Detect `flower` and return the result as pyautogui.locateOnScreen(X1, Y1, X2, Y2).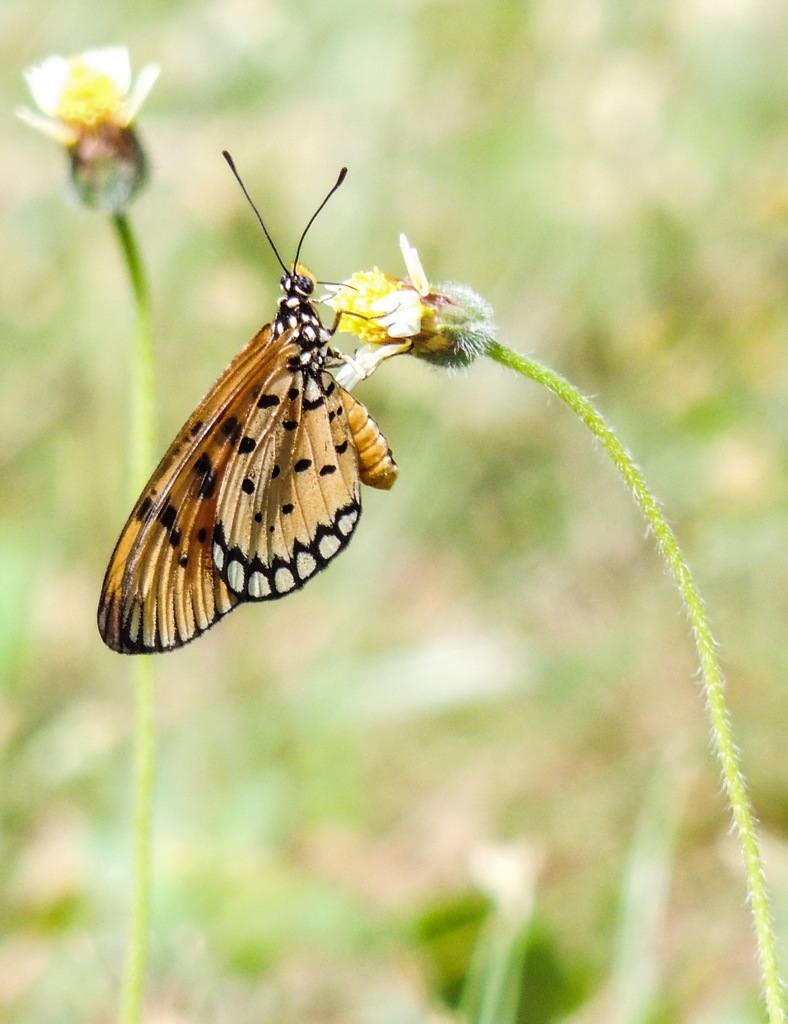
pyautogui.locateOnScreen(323, 235, 488, 383).
